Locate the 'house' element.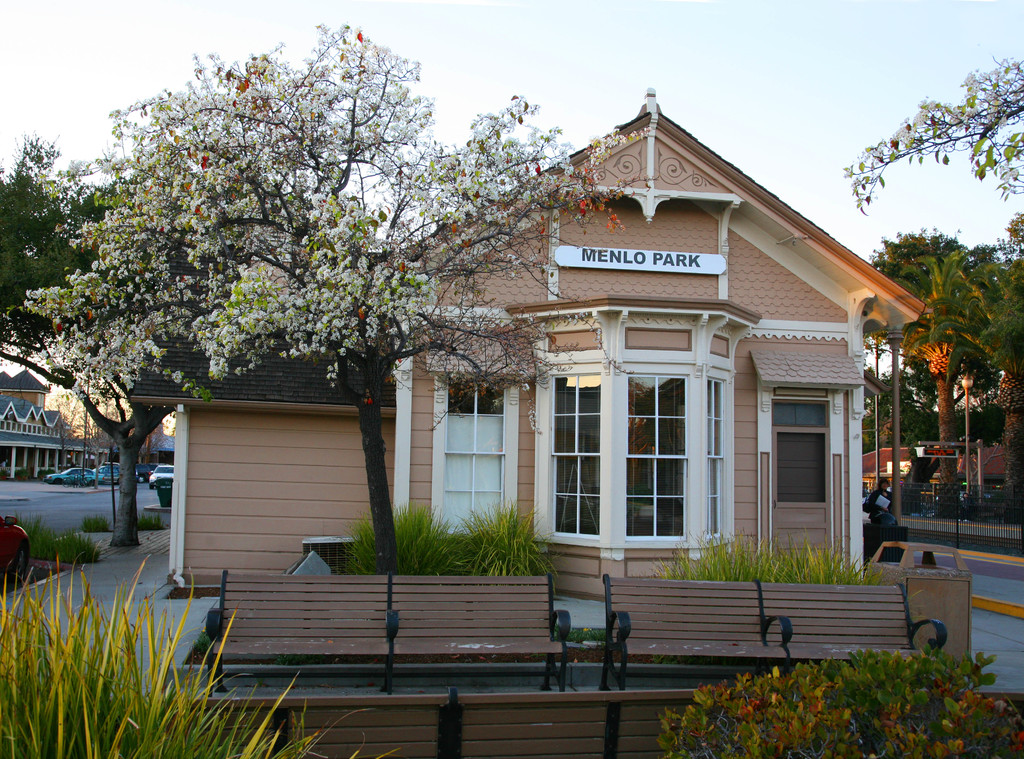
Element bbox: [left=126, top=75, right=927, bottom=667].
